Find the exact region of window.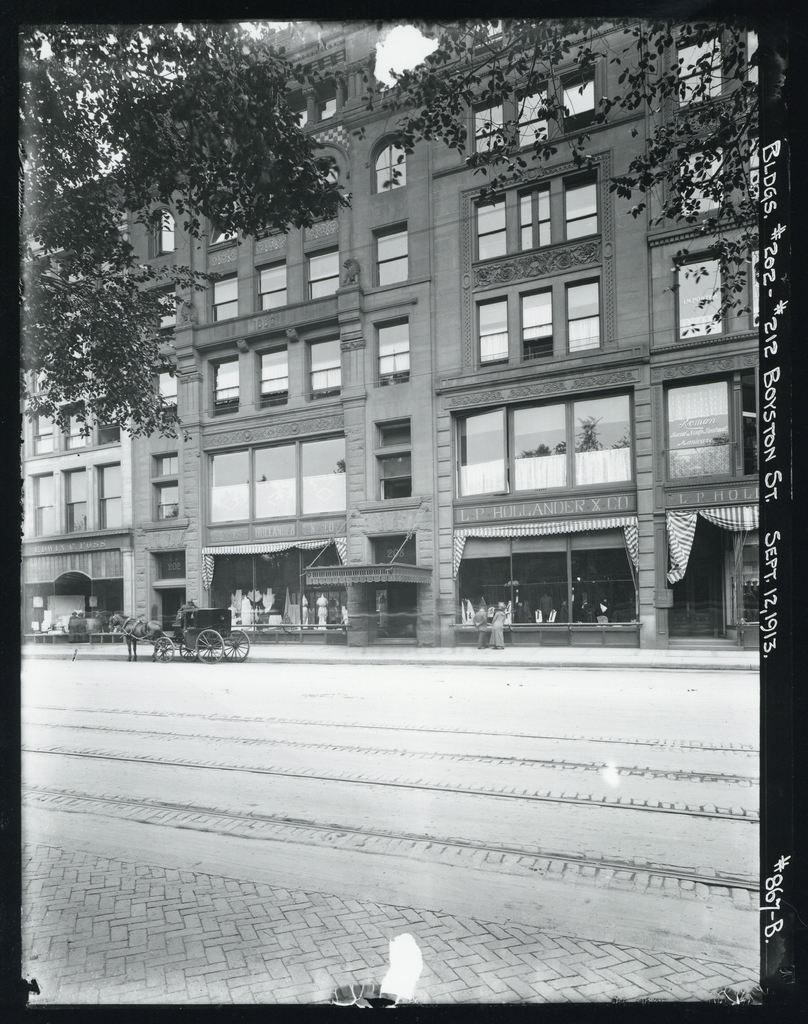
Exact region: (x1=470, y1=300, x2=512, y2=364).
